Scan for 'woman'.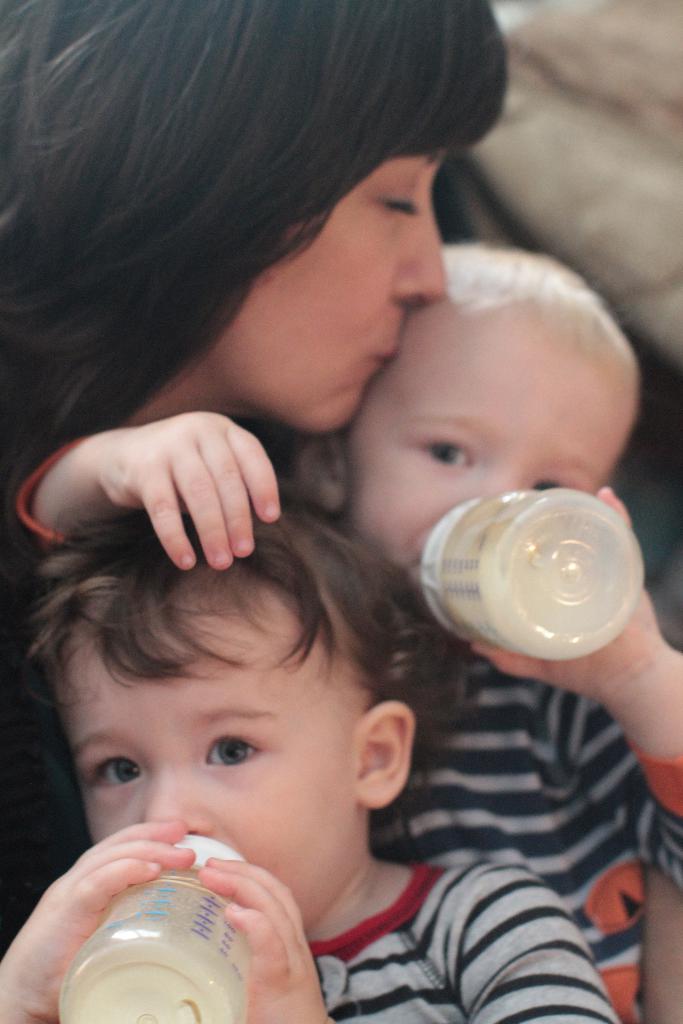
Scan result: 0,0,520,939.
